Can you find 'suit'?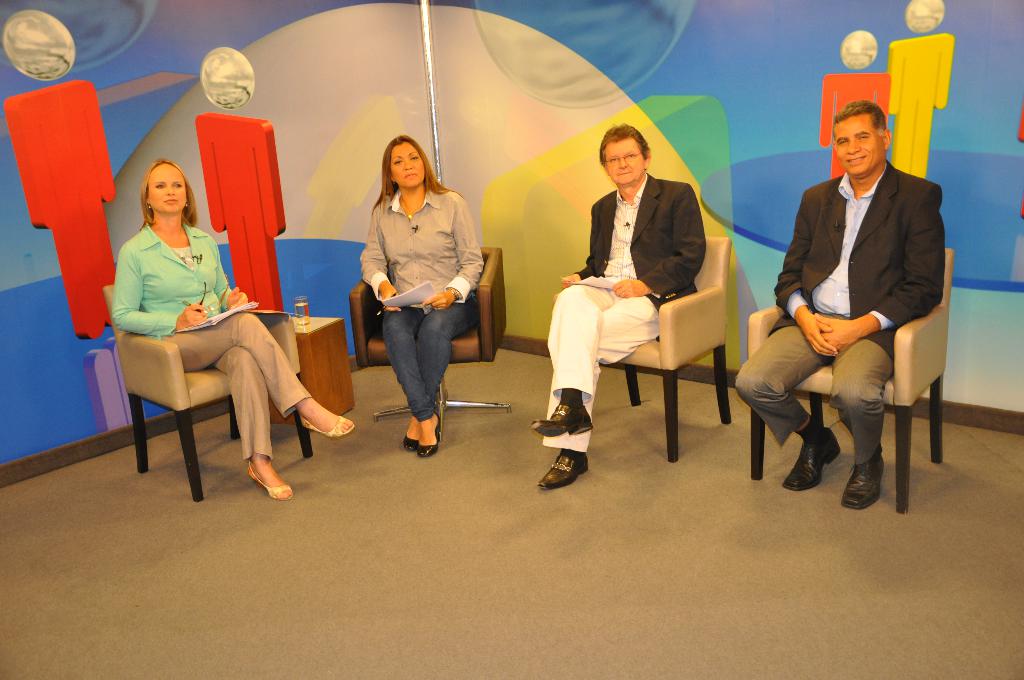
Yes, bounding box: box=[730, 177, 945, 465].
